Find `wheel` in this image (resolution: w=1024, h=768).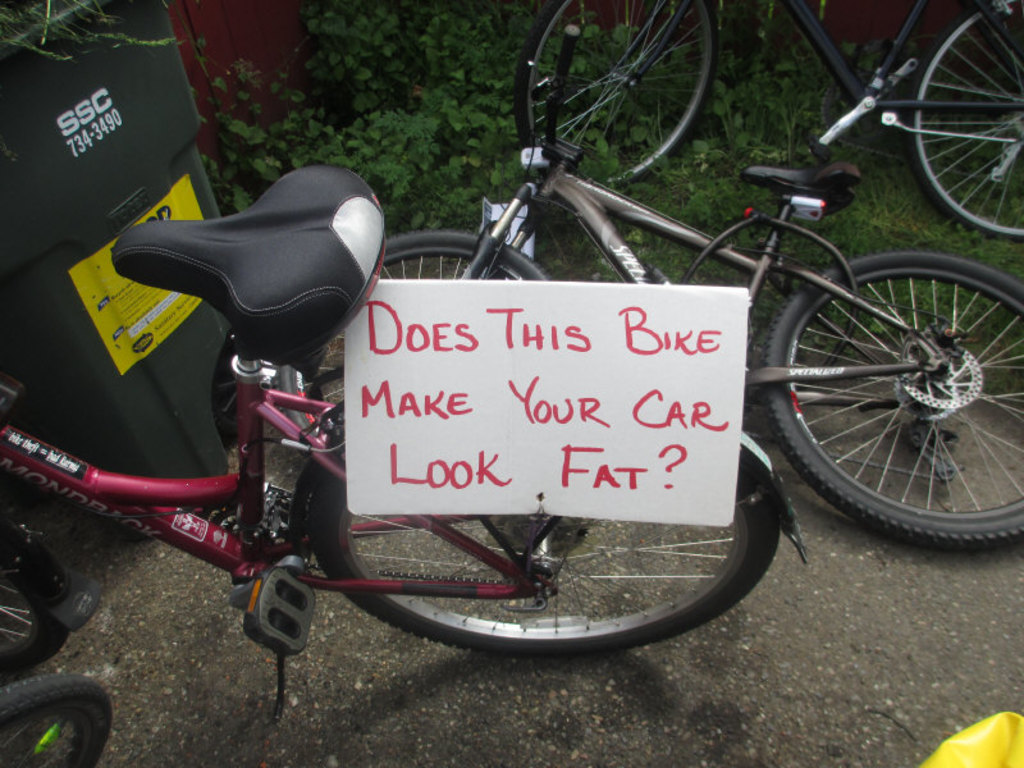
(left=512, top=0, right=717, bottom=189).
